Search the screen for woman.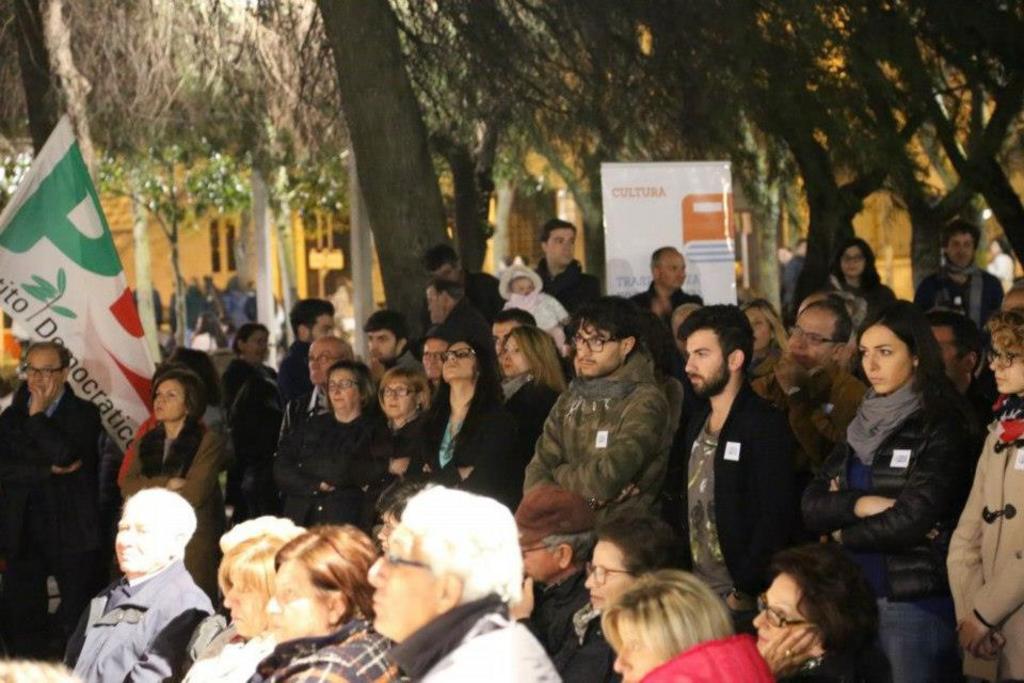
Found at 667:303:707:355.
